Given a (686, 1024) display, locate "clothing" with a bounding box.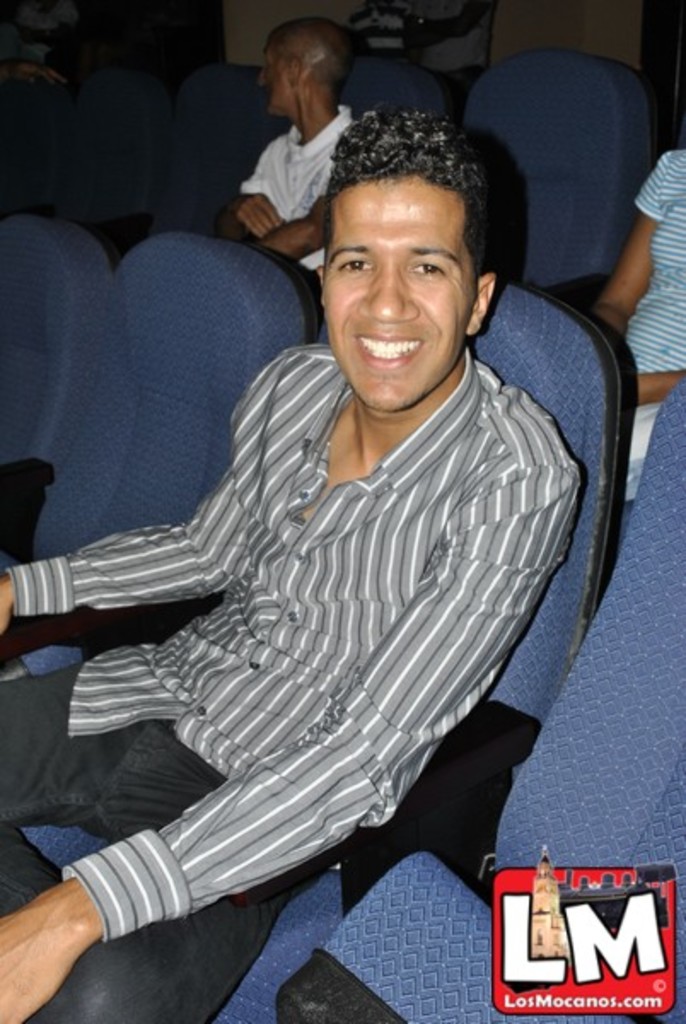
Located: select_region(410, 3, 486, 121).
